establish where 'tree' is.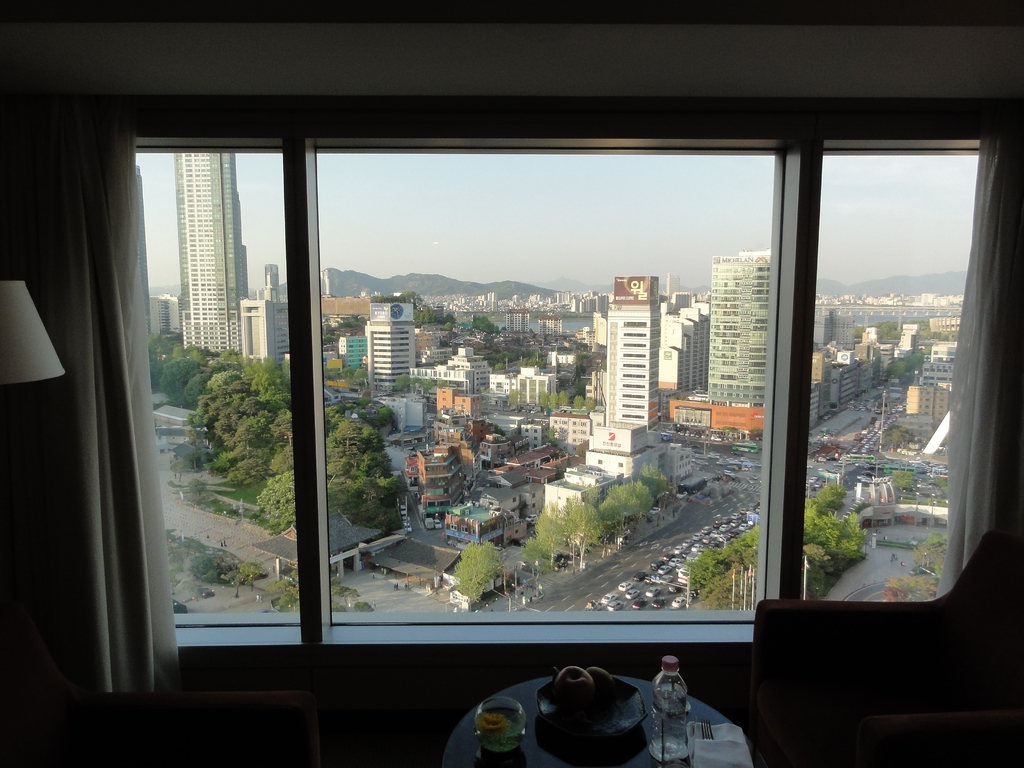
Established at detection(883, 353, 919, 388).
